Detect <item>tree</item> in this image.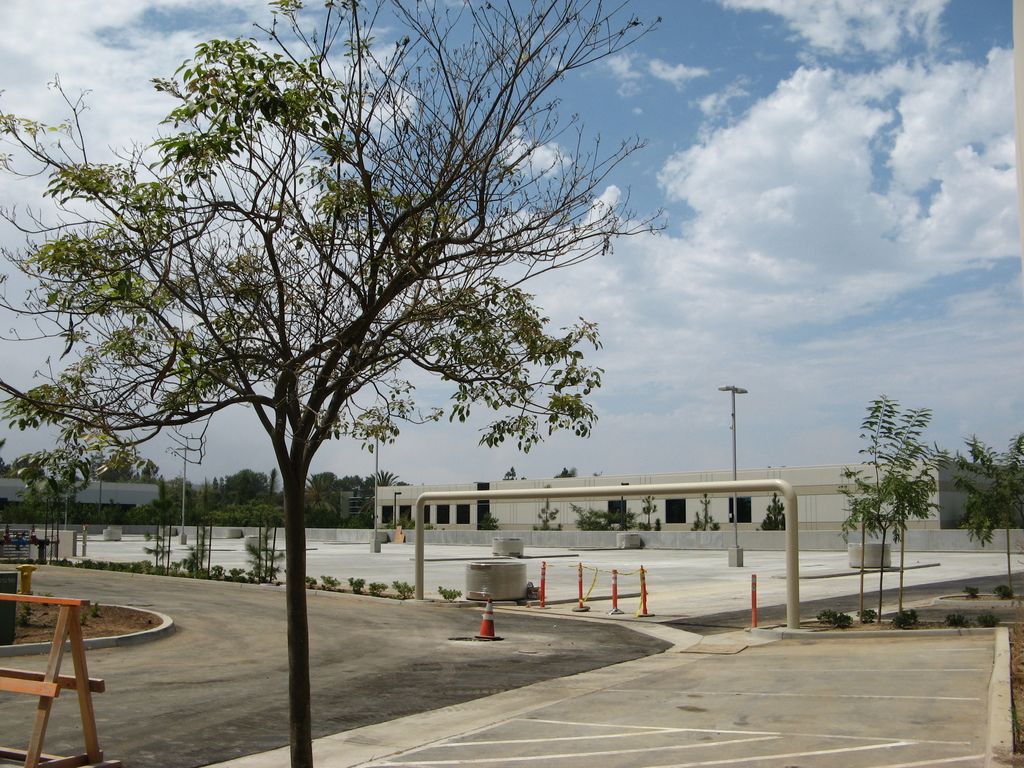
Detection: region(760, 492, 784, 531).
